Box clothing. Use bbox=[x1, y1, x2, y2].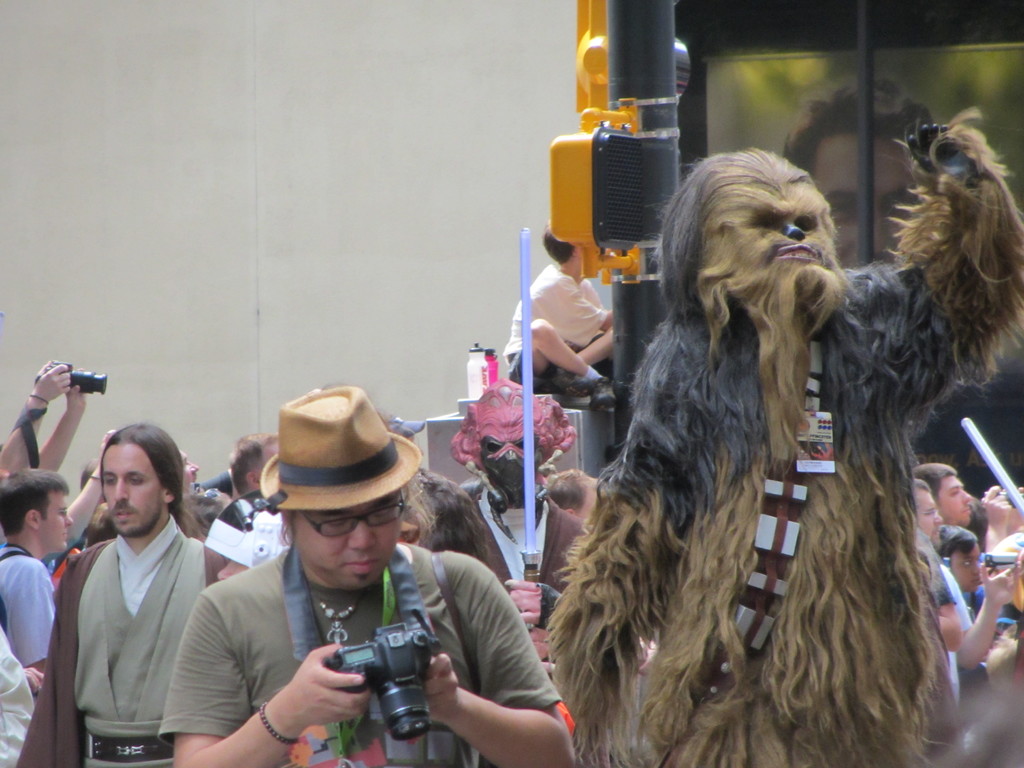
bbox=[162, 552, 564, 767].
